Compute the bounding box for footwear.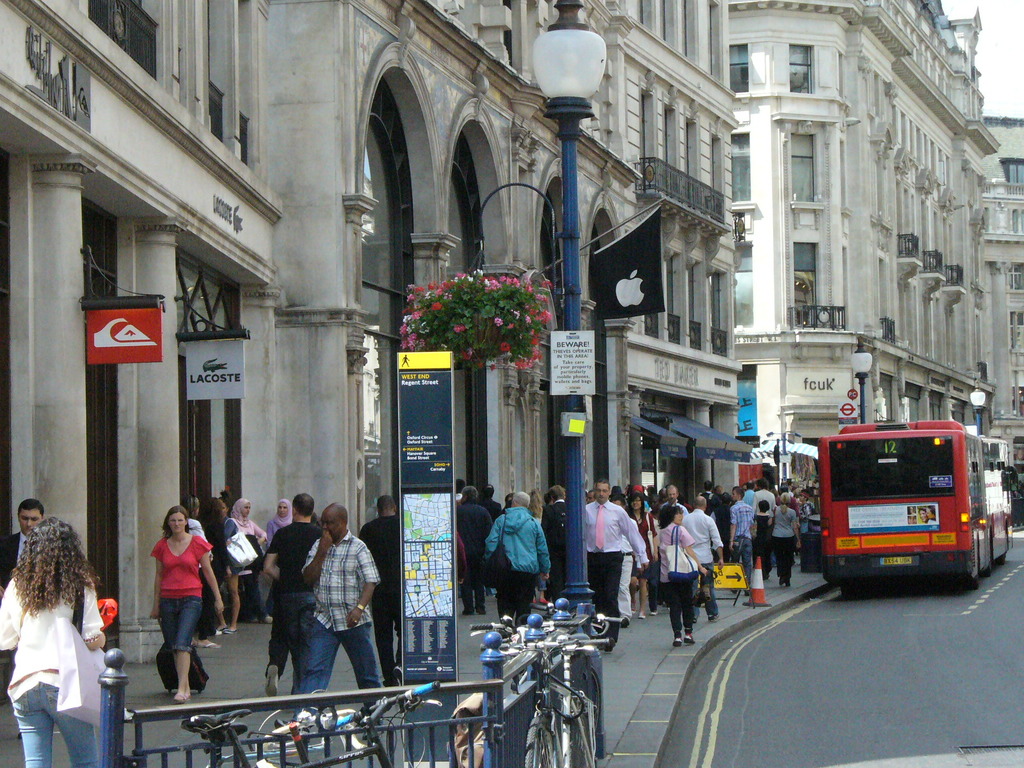
212 621 227 637.
